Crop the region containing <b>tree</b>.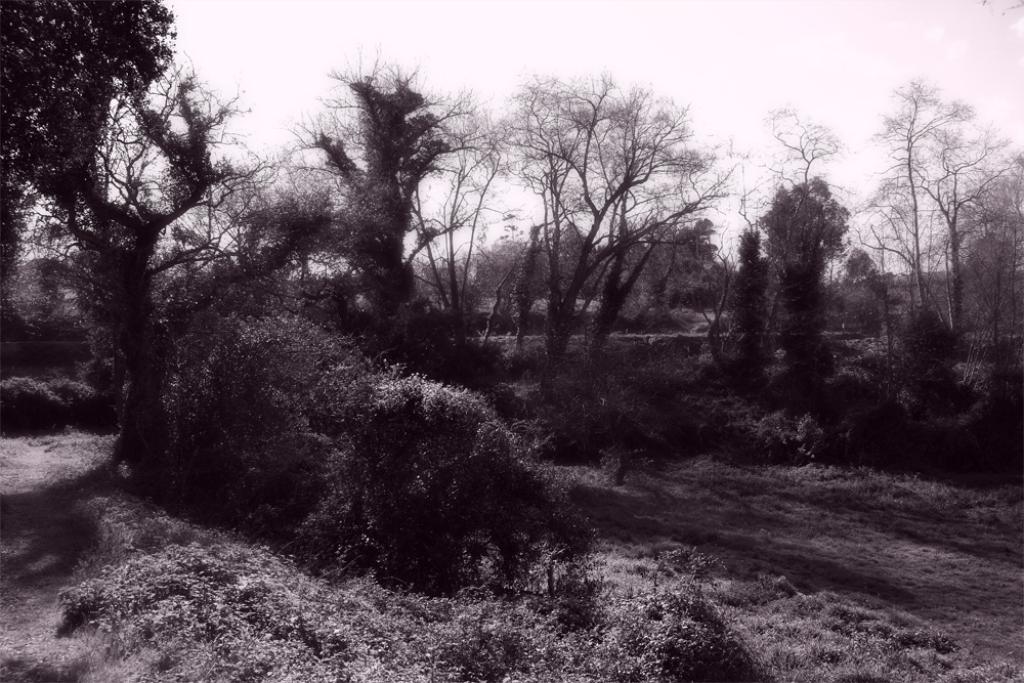
Crop region: (left=0, top=0, right=1023, bottom=577).
